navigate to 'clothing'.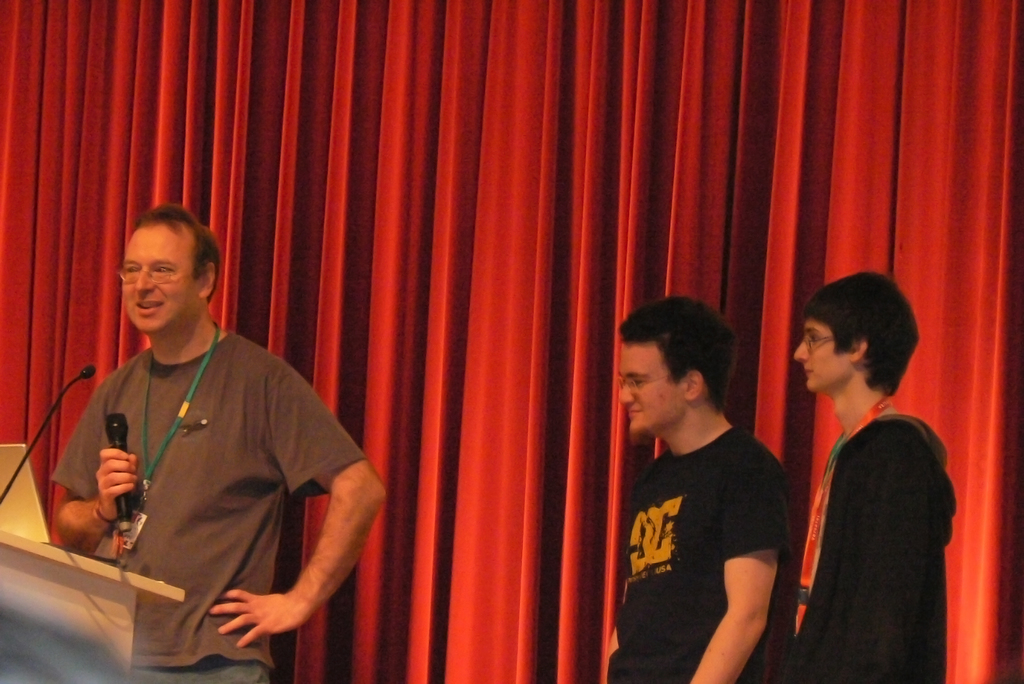
Navigation target: [787, 411, 957, 683].
